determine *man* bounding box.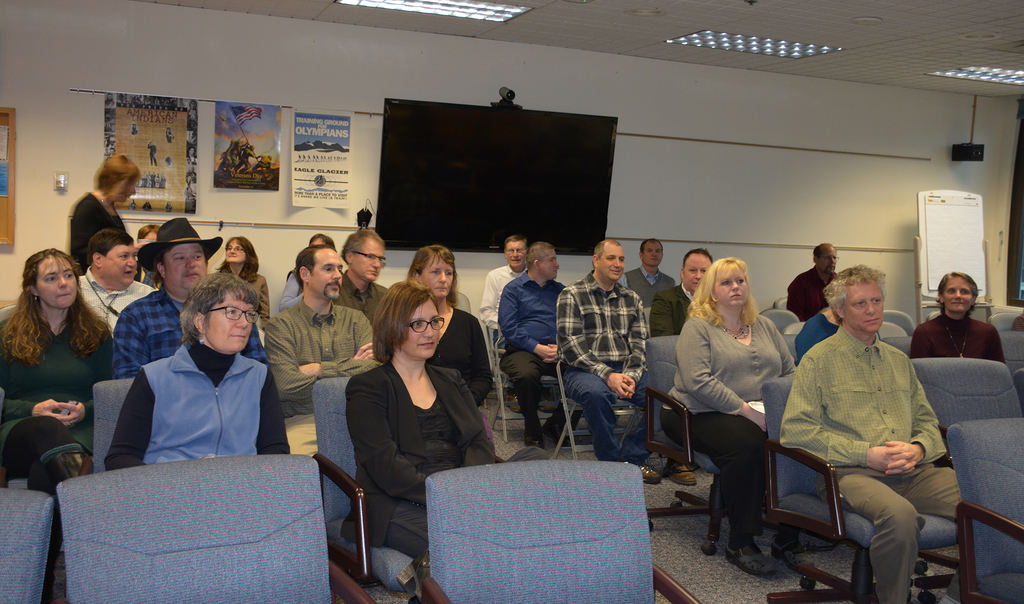
Determined: (x1=555, y1=233, x2=649, y2=462).
